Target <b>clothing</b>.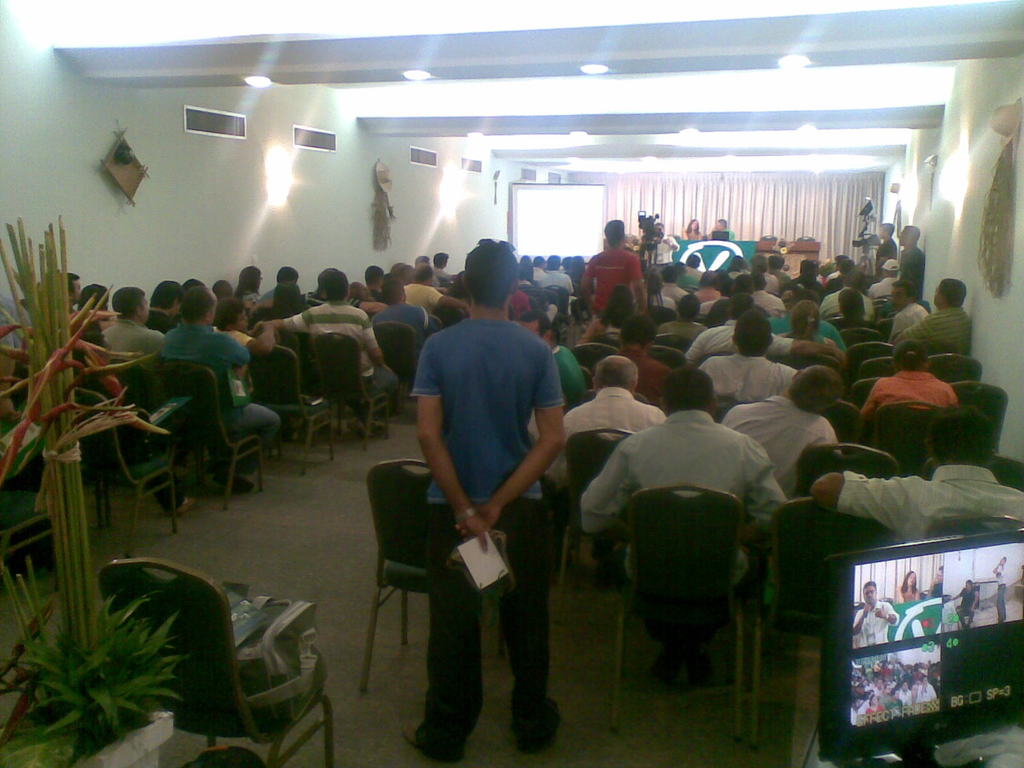
Target region: left=992, top=561, right=1011, bottom=623.
